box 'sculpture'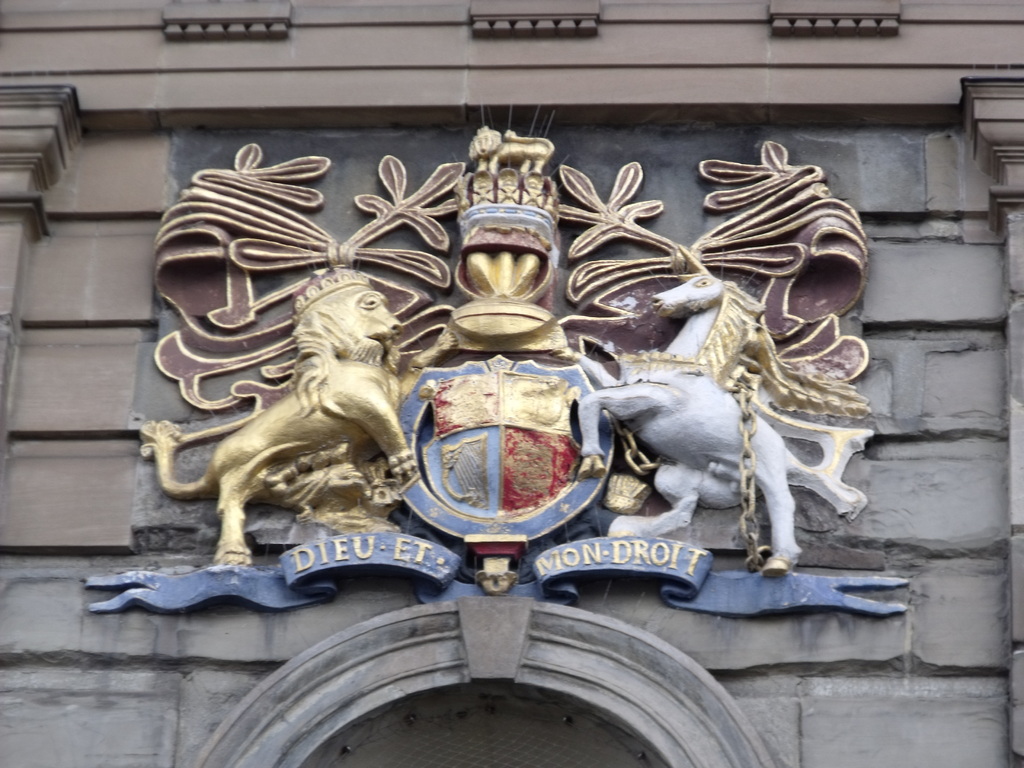
rect(570, 268, 804, 584)
